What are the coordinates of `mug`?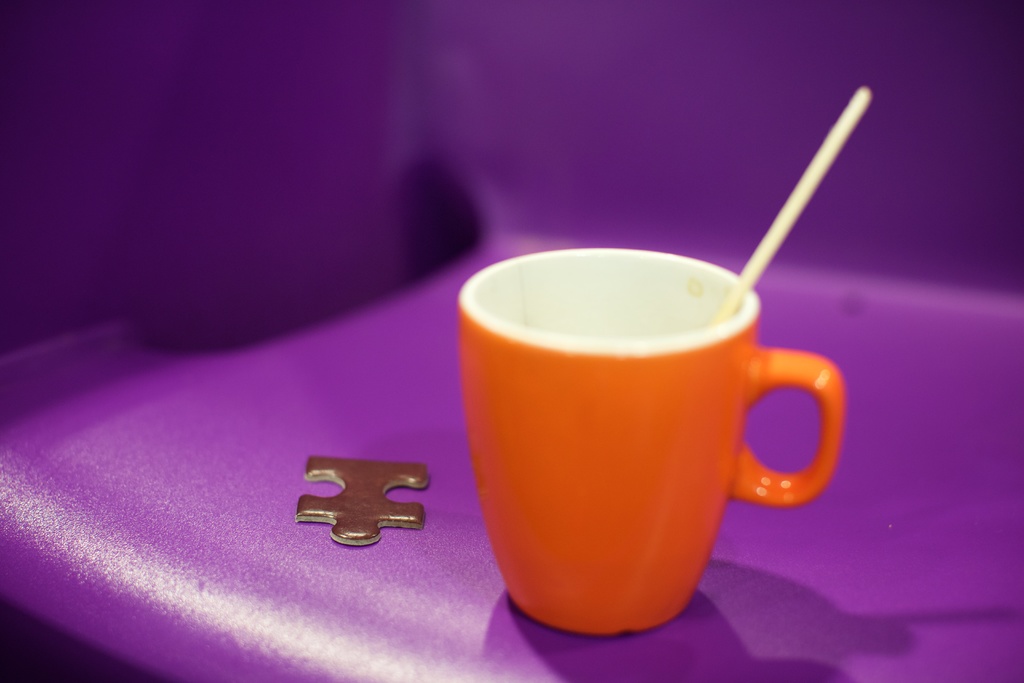
(left=460, top=247, right=844, bottom=636).
